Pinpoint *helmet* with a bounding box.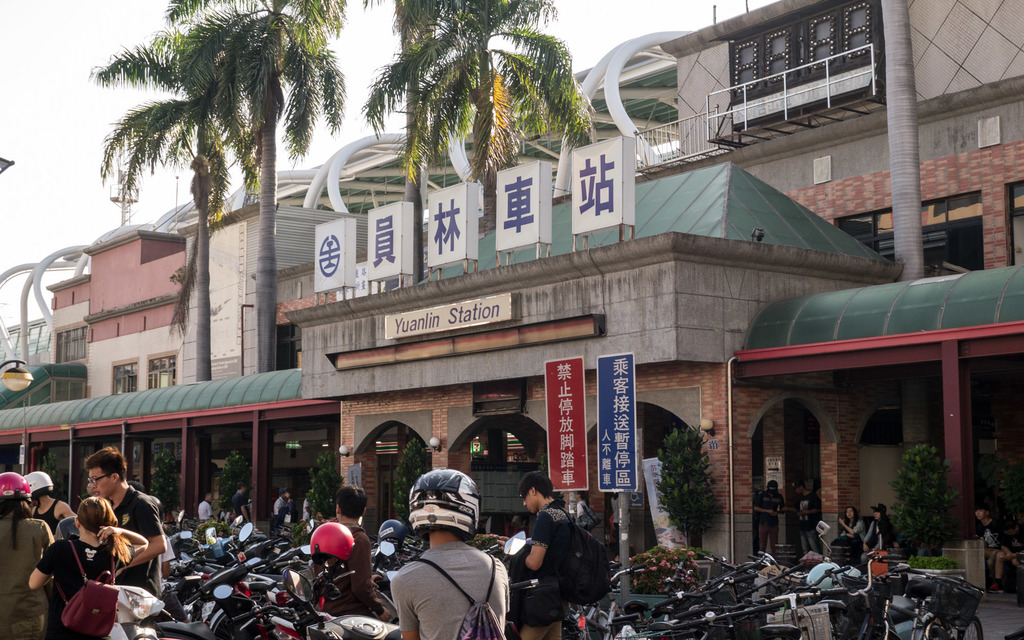
<region>307, 520, 355, 566</region>.
